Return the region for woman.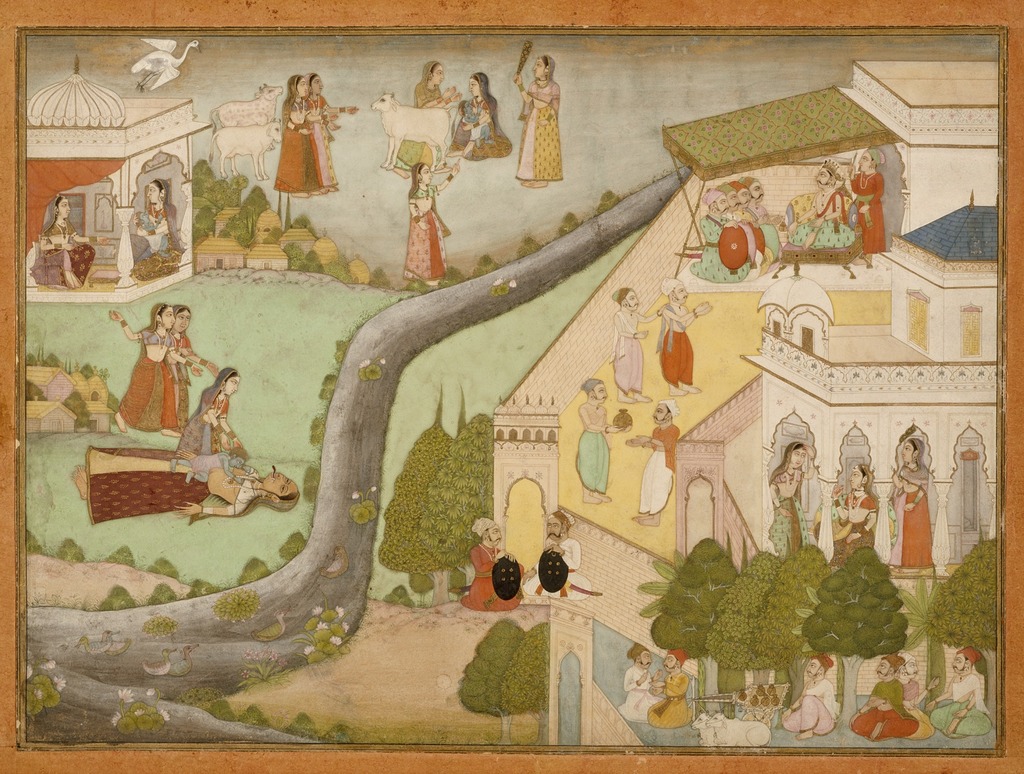
bbox(448, 61, 507, 161).
